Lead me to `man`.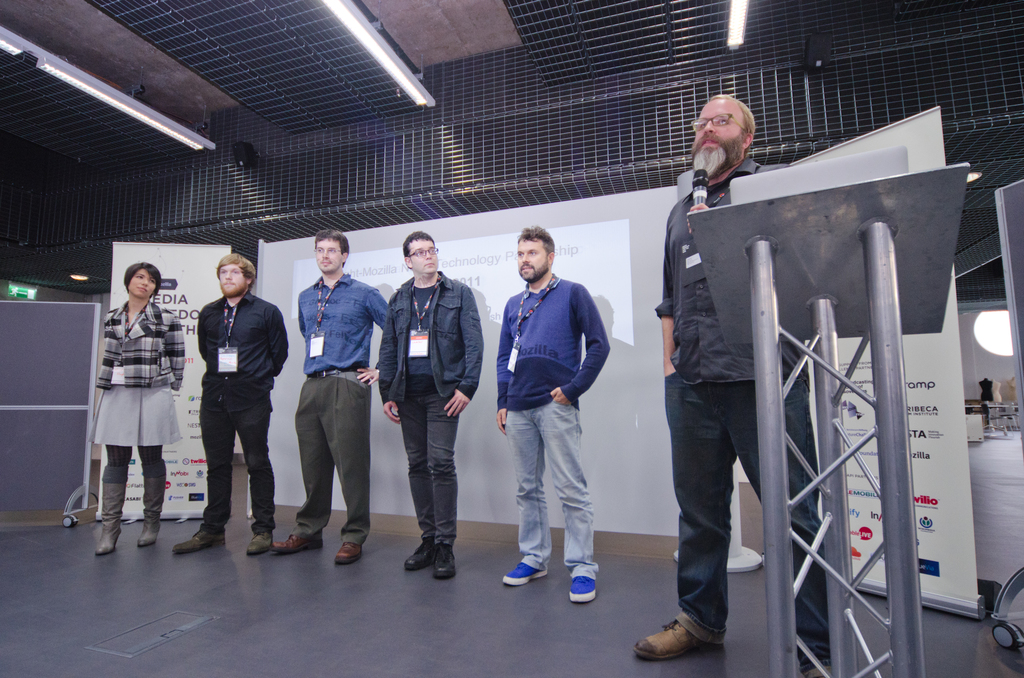
Lead to rect(655, 92, 840, 677).
